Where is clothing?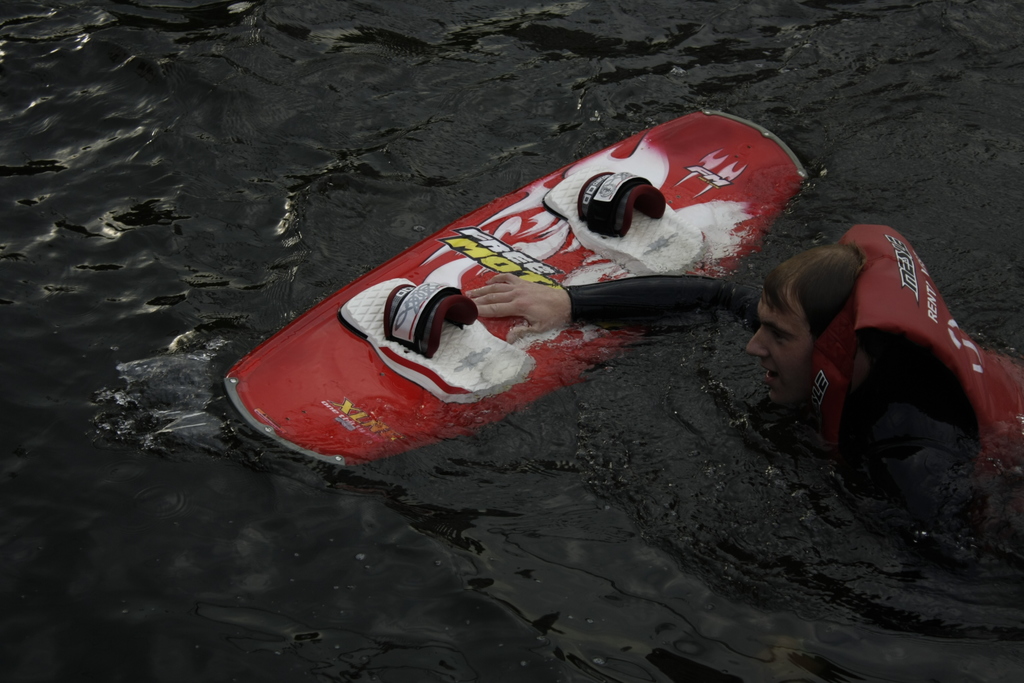
[x1=563, y1=274, x2=1023, y2=559].
